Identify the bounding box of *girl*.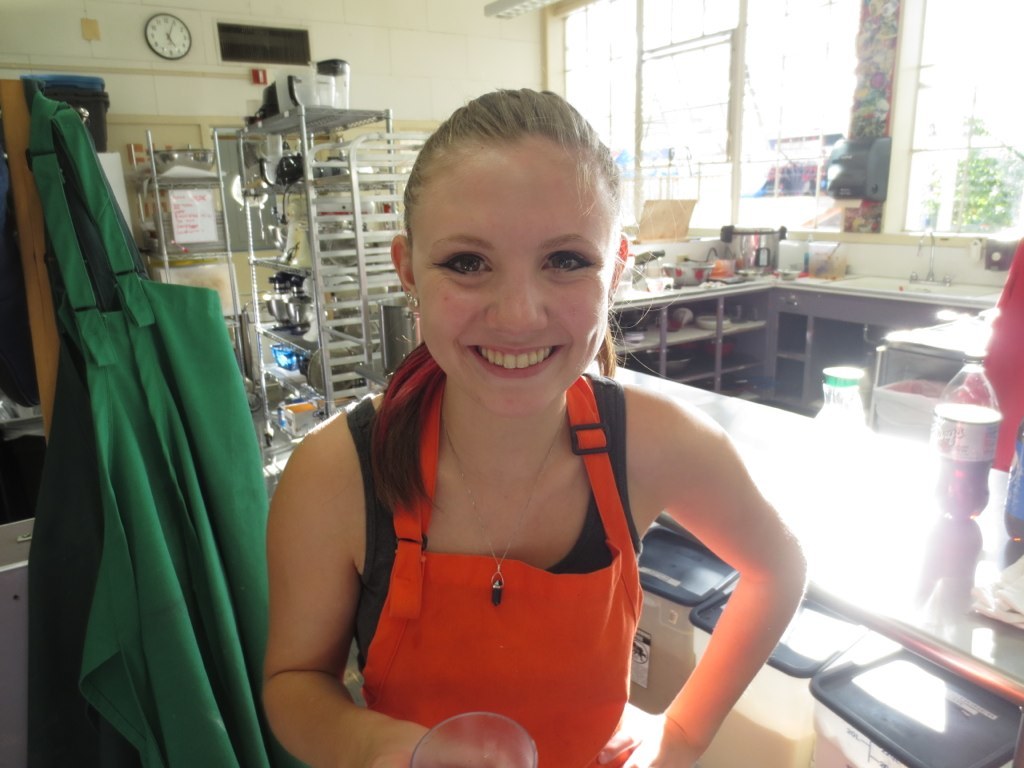
Rect(261, 75, 801, 767).
